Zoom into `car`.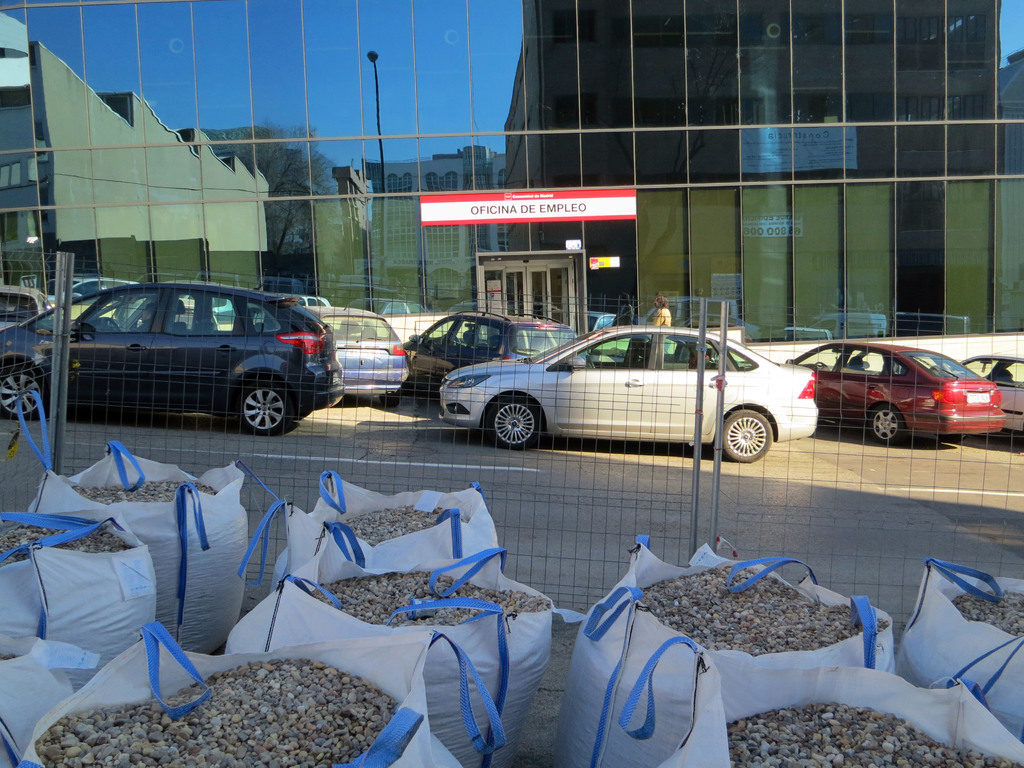
Zoom target: <region>306, 296, 330, 307</region>.
